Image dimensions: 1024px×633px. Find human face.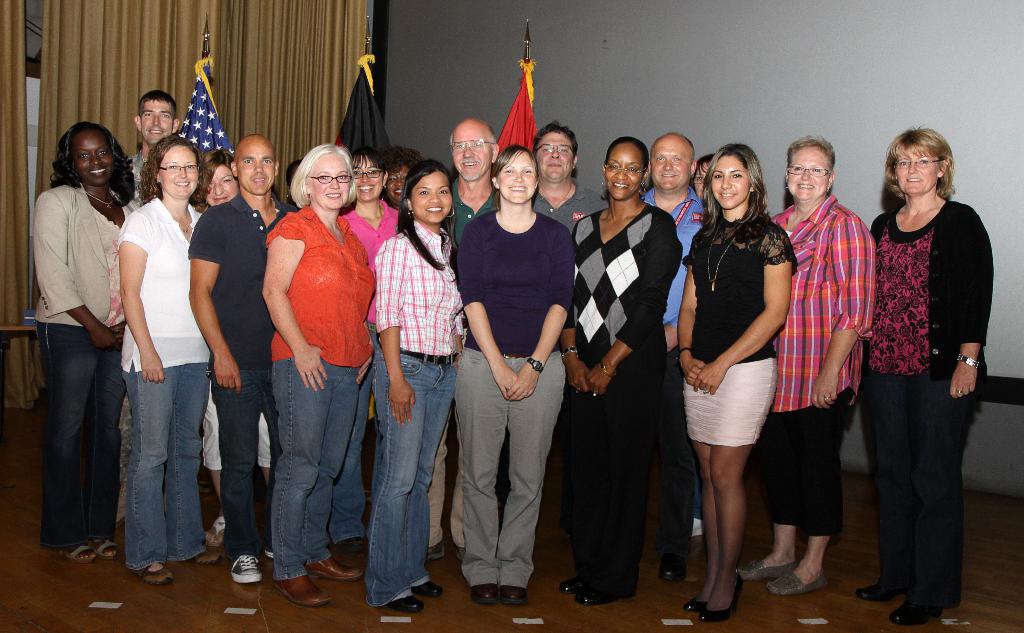
538:127:568:179.
